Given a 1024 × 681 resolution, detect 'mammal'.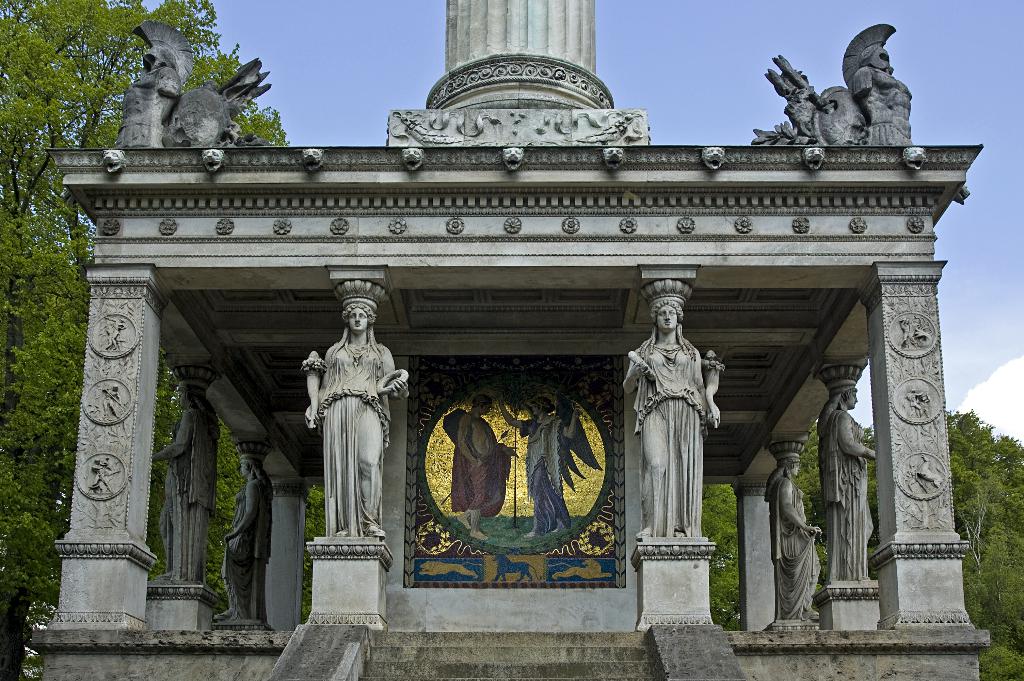
(826,382,876,579).
